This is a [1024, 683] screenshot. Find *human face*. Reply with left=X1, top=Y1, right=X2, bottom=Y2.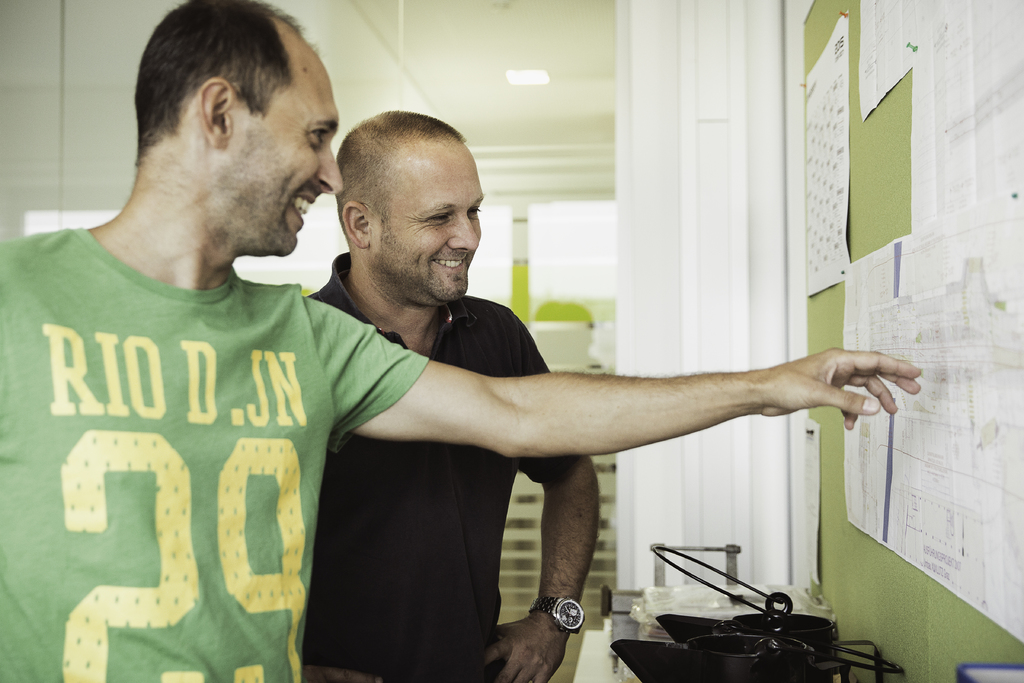
left=374, top=156, right=483, bottom=300.
